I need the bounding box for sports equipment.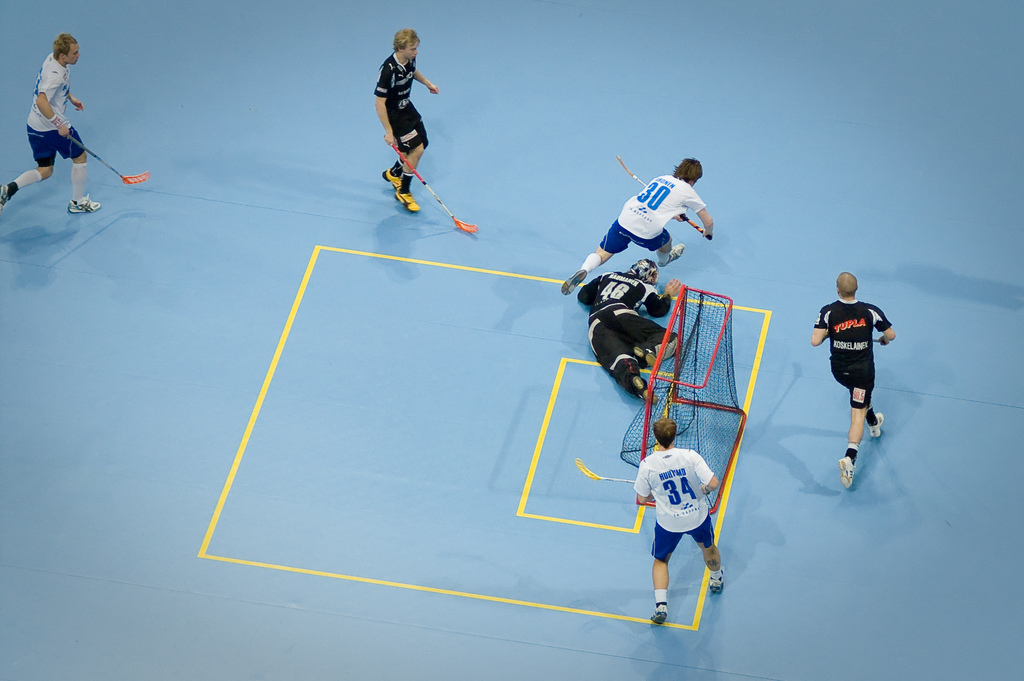
Here it is: bbox=(63, 133, 150, 184).
